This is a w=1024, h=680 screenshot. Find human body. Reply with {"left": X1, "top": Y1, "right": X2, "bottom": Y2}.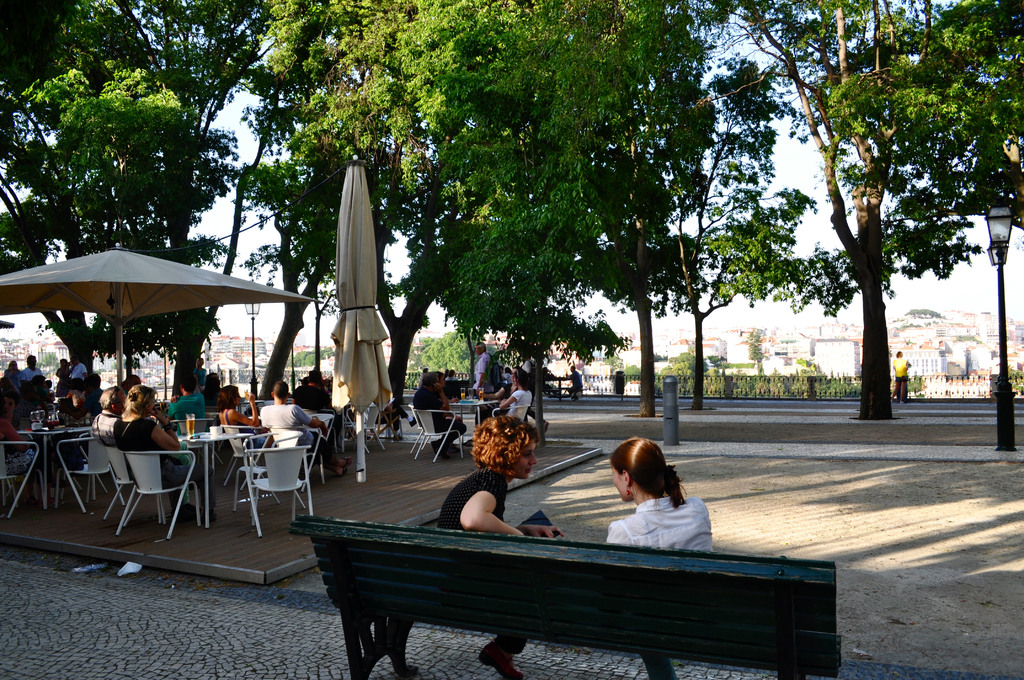
{"left": 589, "top": 447, "right": 731, "bottom": 571}.
